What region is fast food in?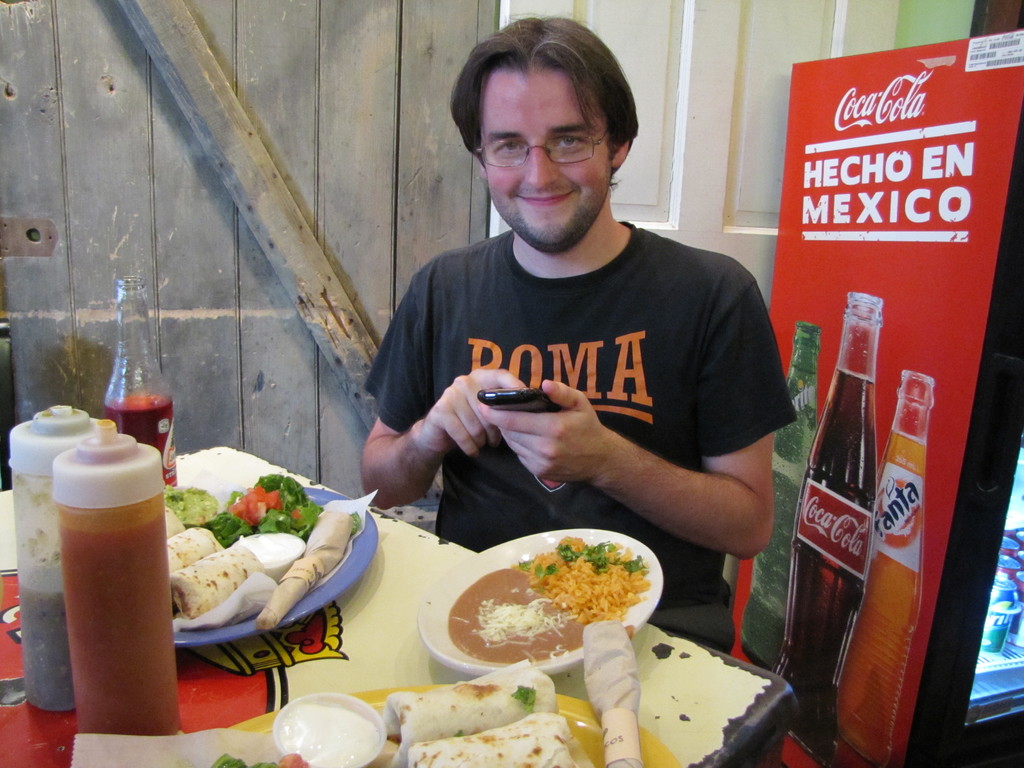
BBox(256, 498, 358, 632).
